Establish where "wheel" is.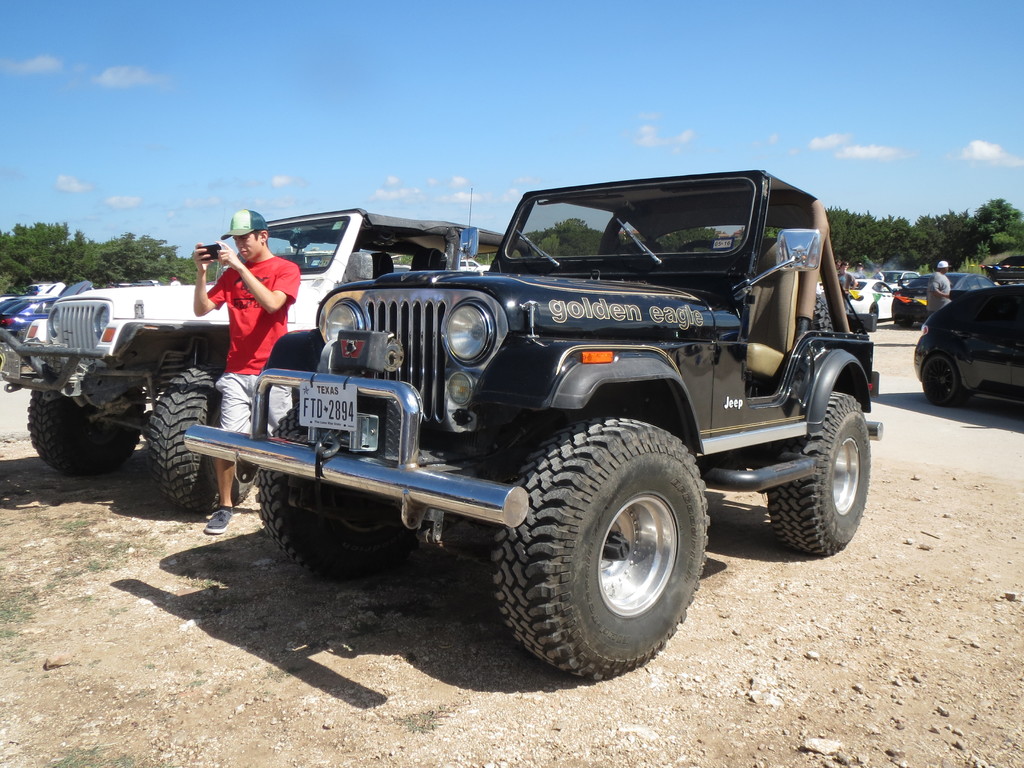
Established at [922, 356, 964, 408].
